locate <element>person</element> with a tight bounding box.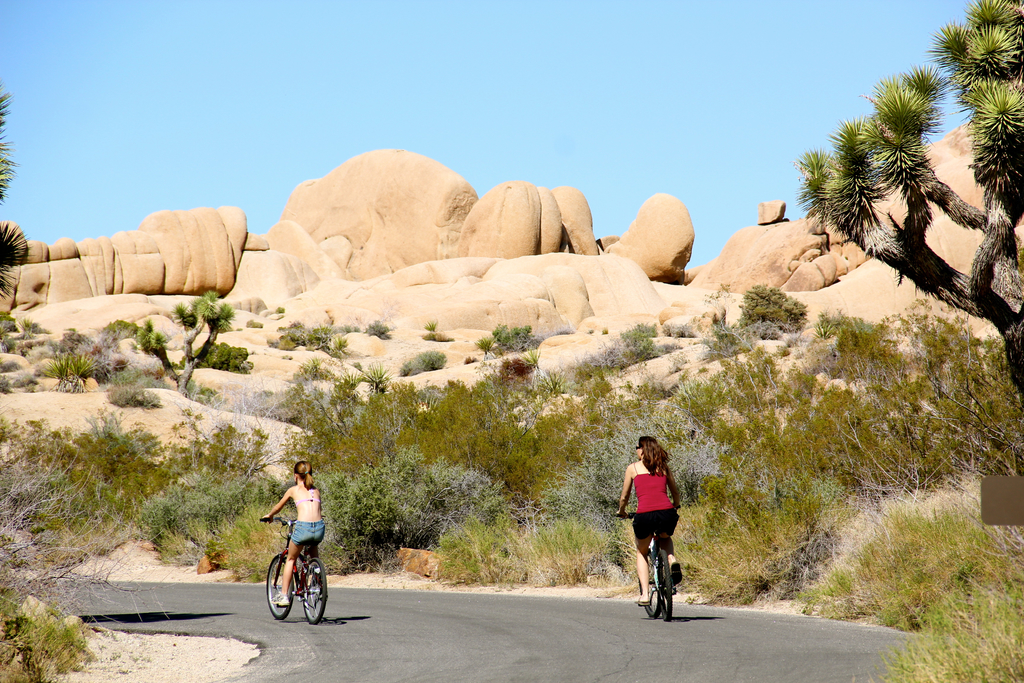
624:432:691:612.
